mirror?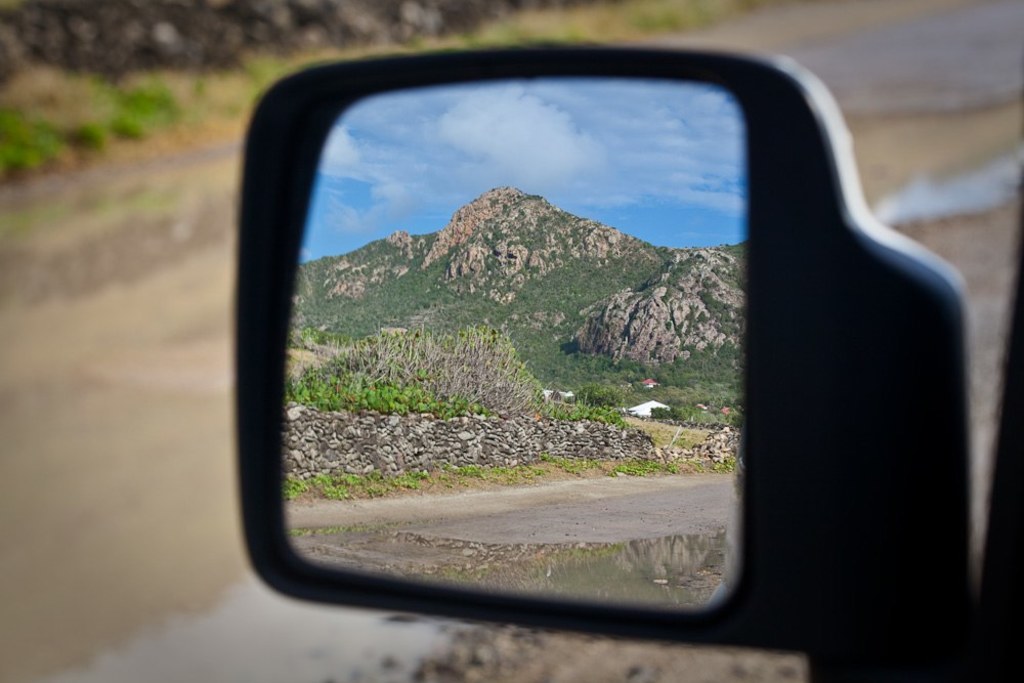
Rect(281, 78, 742, 608)
